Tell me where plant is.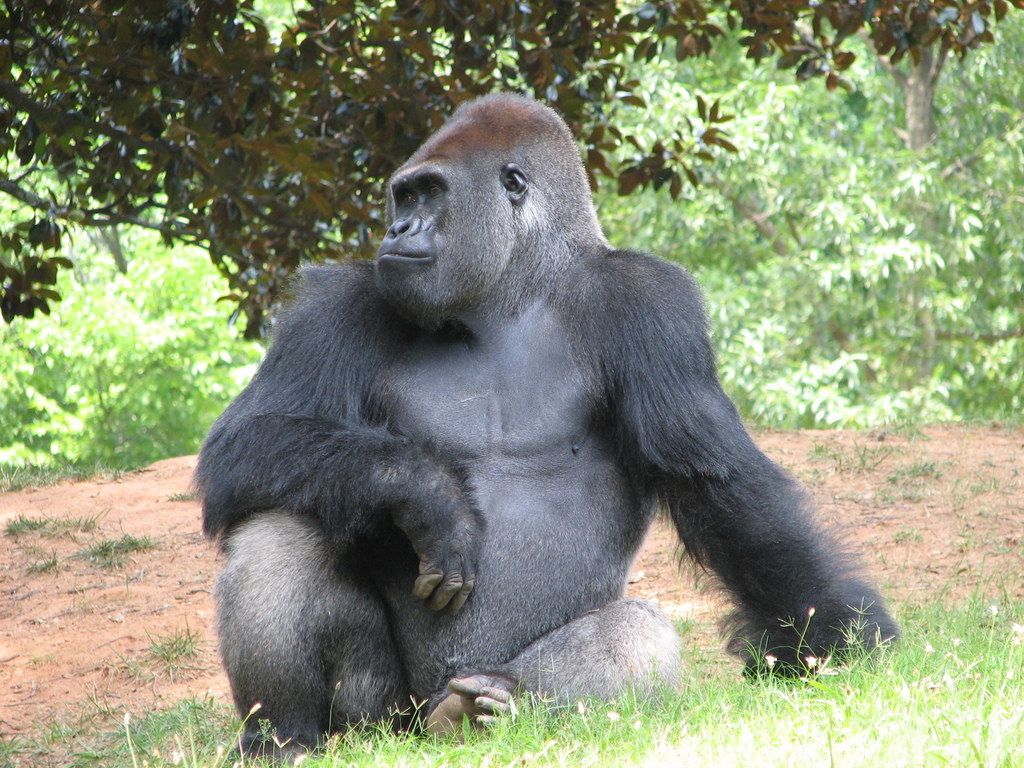
plant is at rect(22, 538, 47, 553).
